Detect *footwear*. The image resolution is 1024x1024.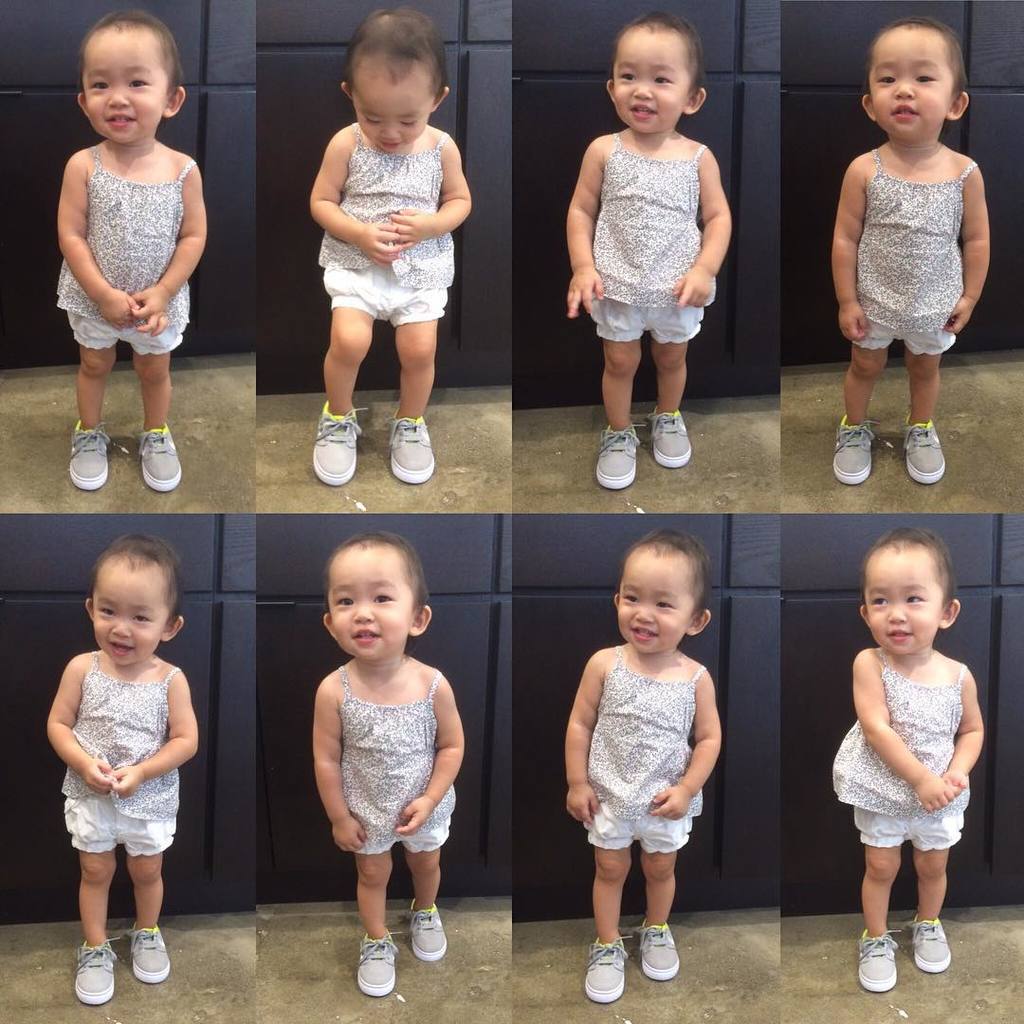
detection(596, 421, 644, 485).
